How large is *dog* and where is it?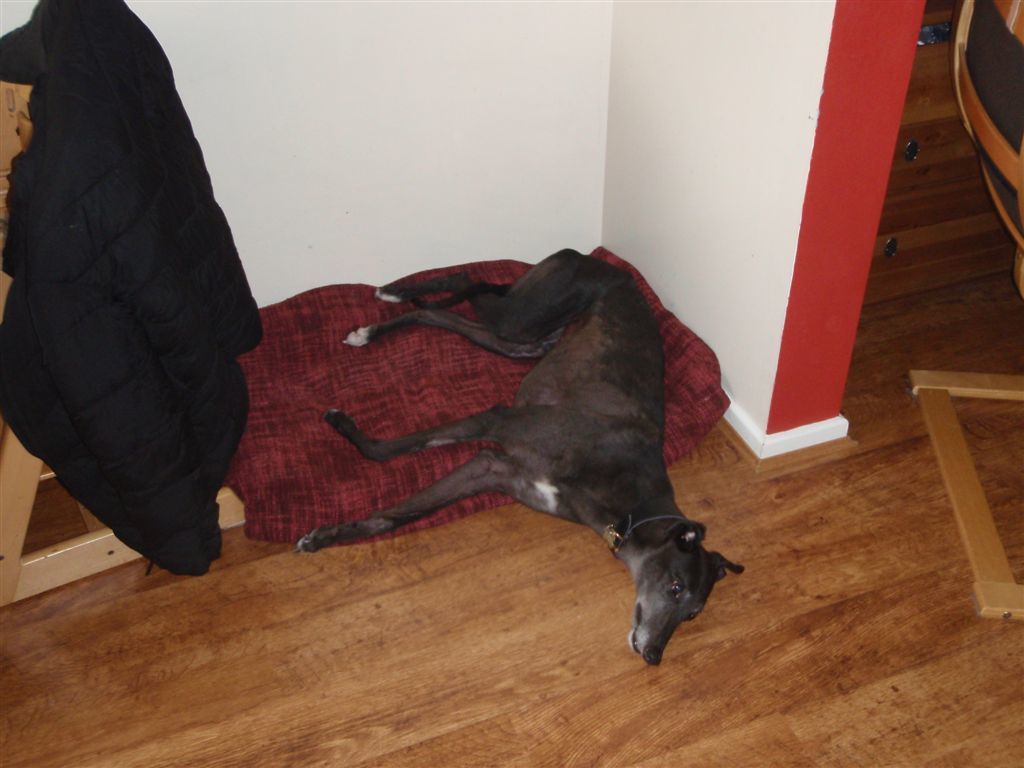
Bounding box: <box>292,244,746,667</box>.
